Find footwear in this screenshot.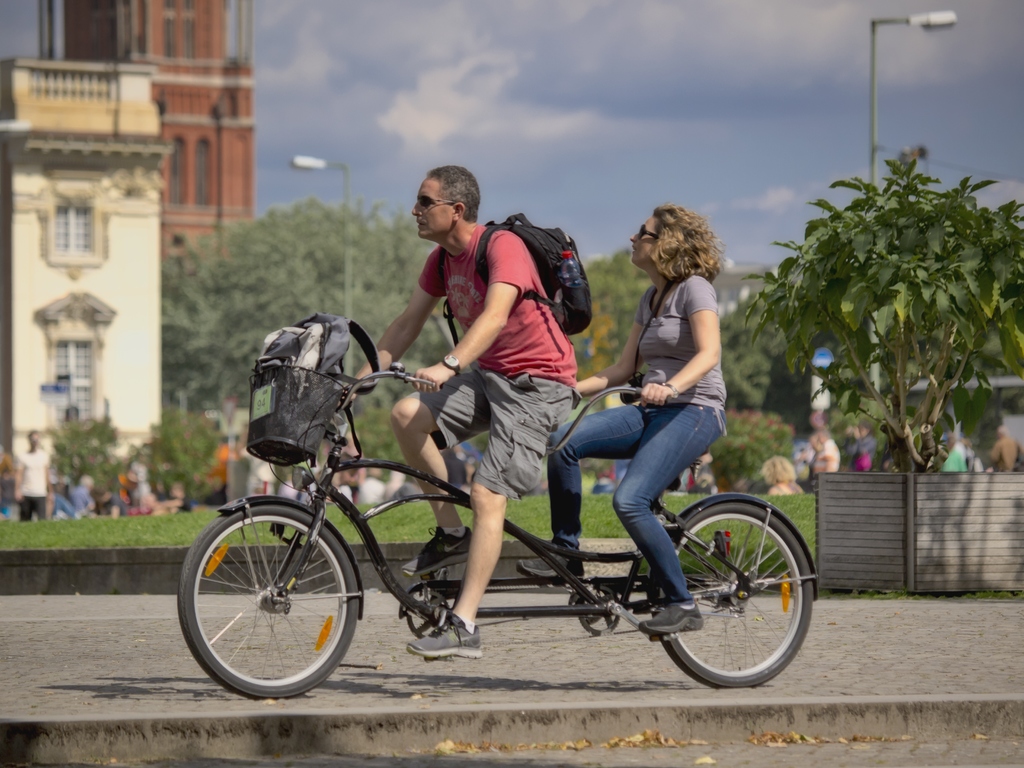
The bounding box for footwear is left=406, top=609, right=483, bottom=659.
